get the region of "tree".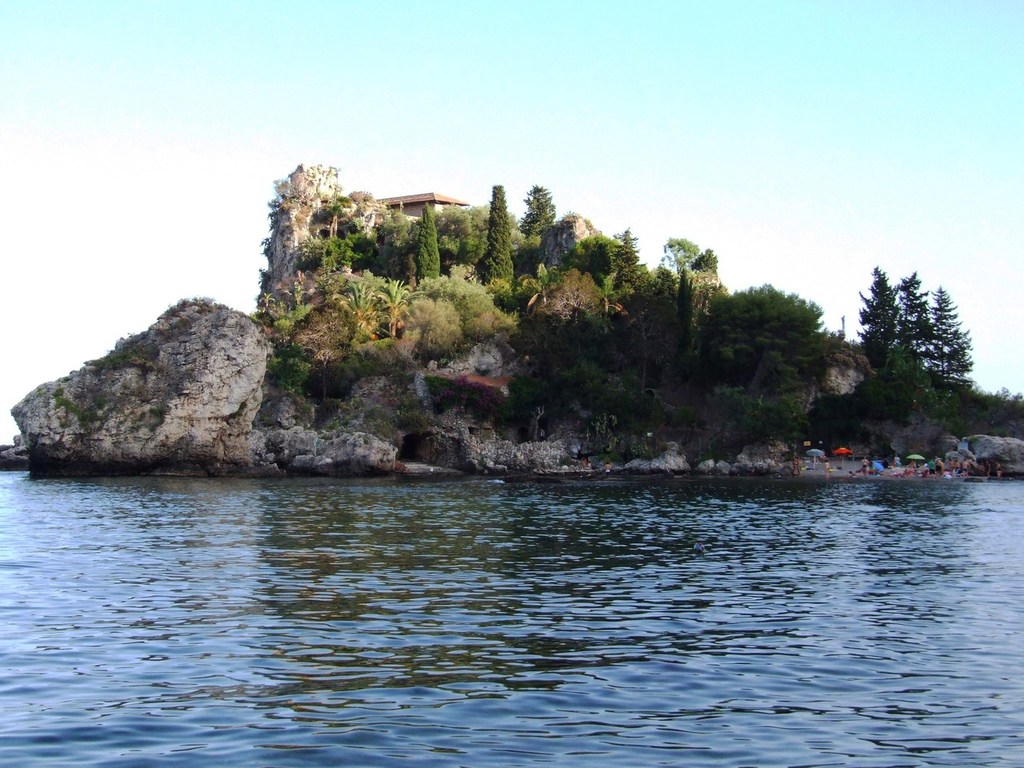
473/178/533/316.
